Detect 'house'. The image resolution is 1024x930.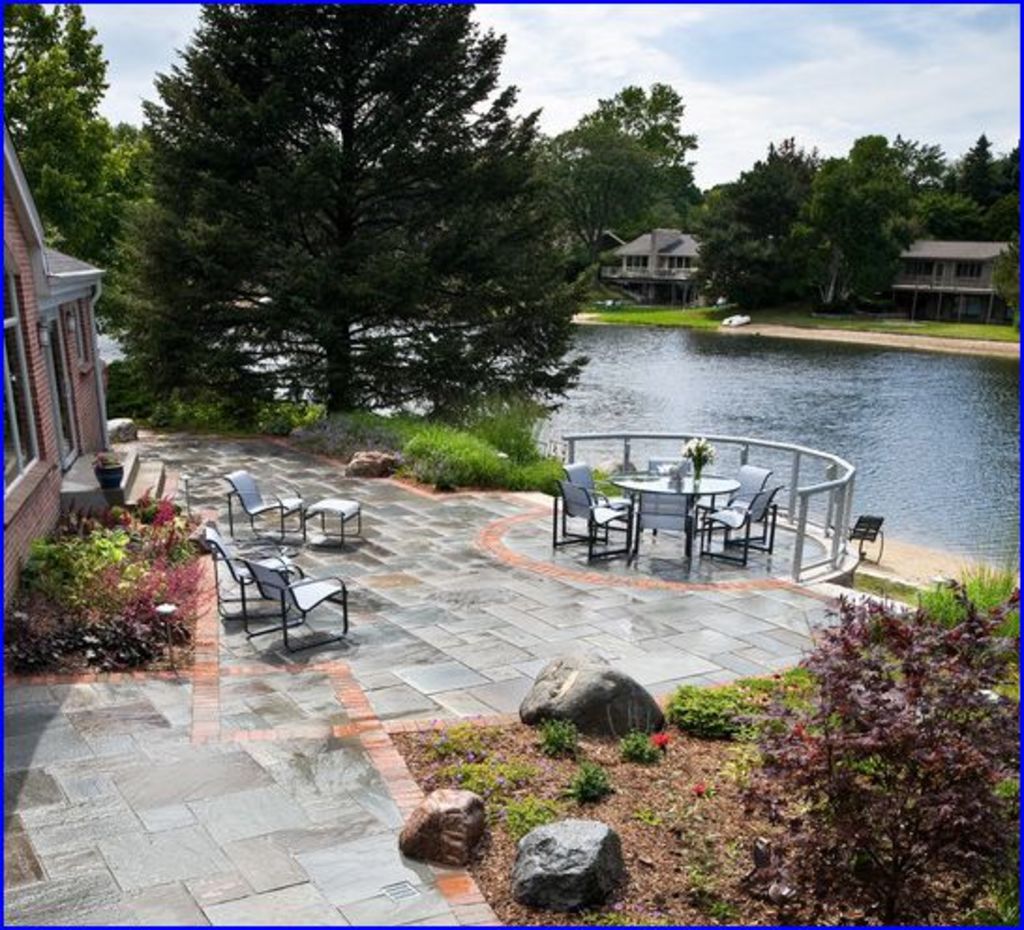
(x1=606, y1=206, x2=709, y2=291).
